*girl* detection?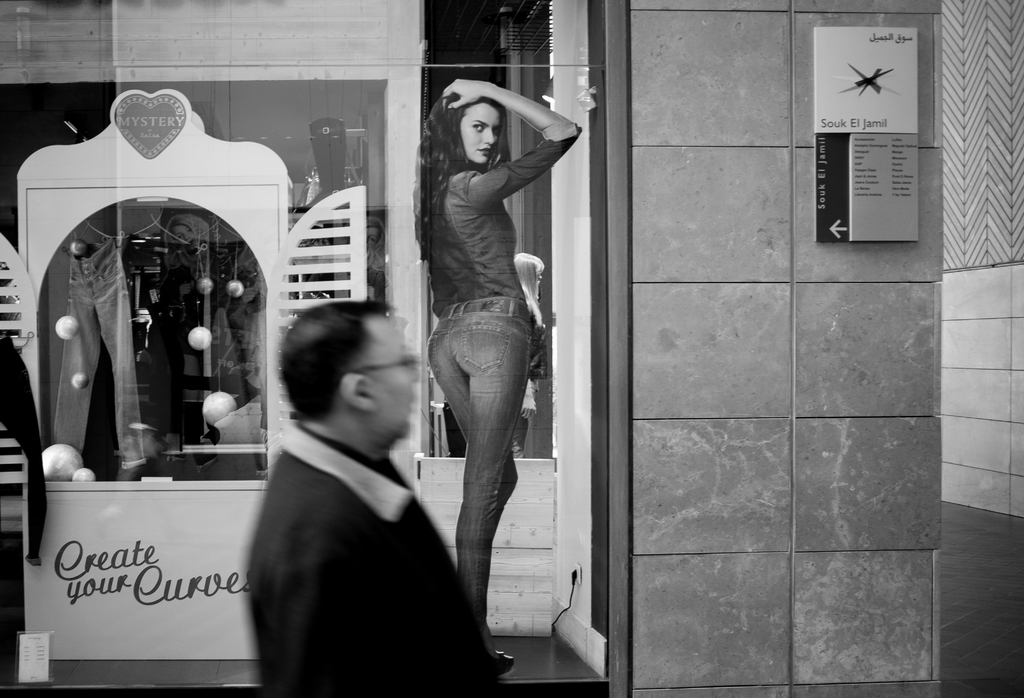
(x1=406, y1=76, x2=584, y2=679)
